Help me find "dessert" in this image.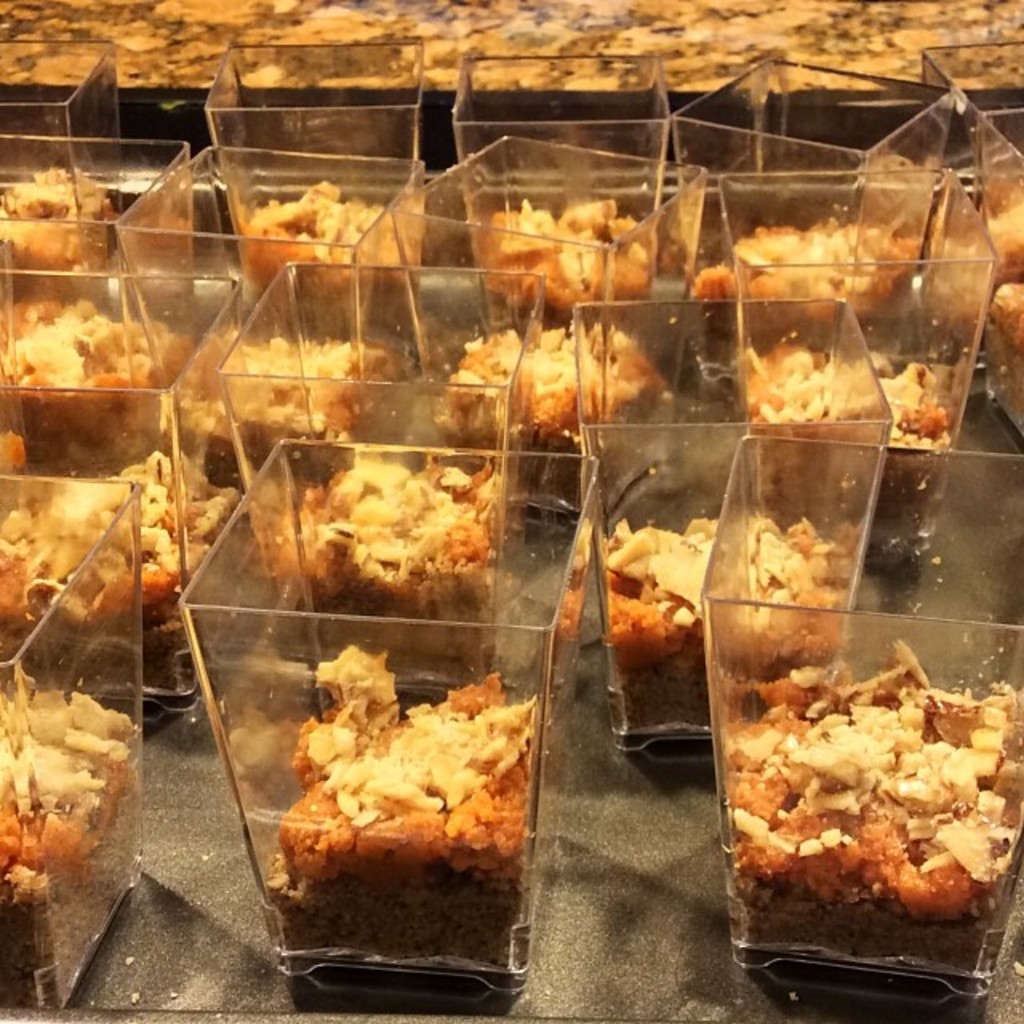
Found it: (x1=490, y1=203, x2=648, y2=307).
